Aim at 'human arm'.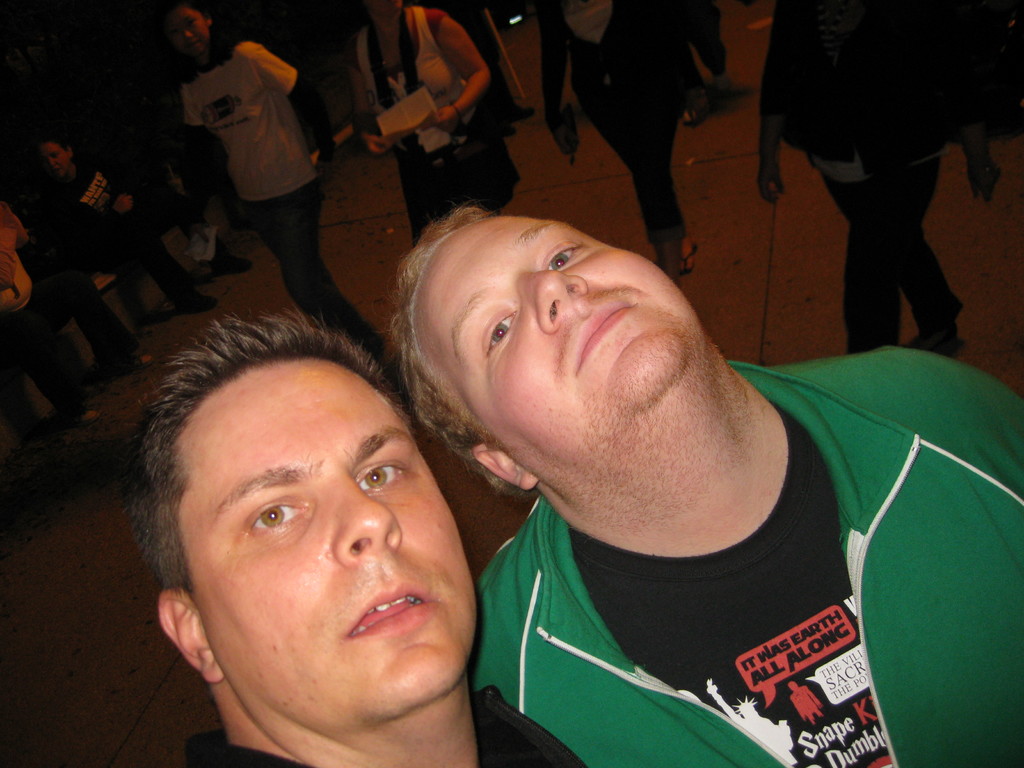
Aimed at {"left": 356, "top": 68, "right": 448, "bottom": 148}.
